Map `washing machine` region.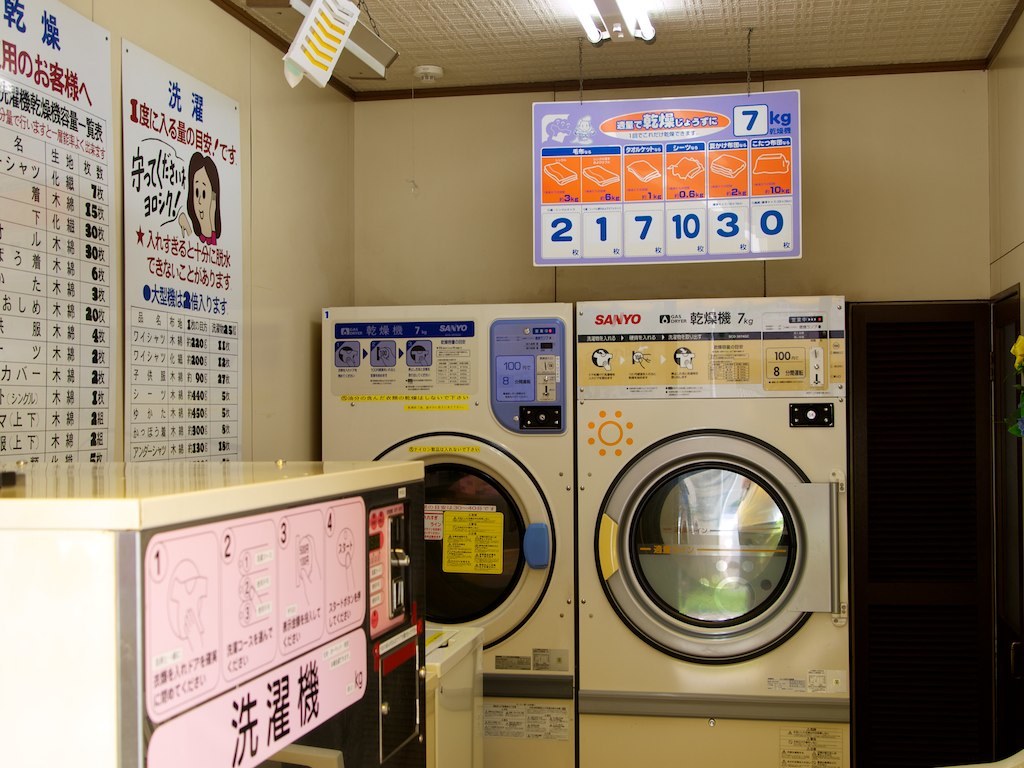
Mapped to locate(560, 294, 859, 702).
